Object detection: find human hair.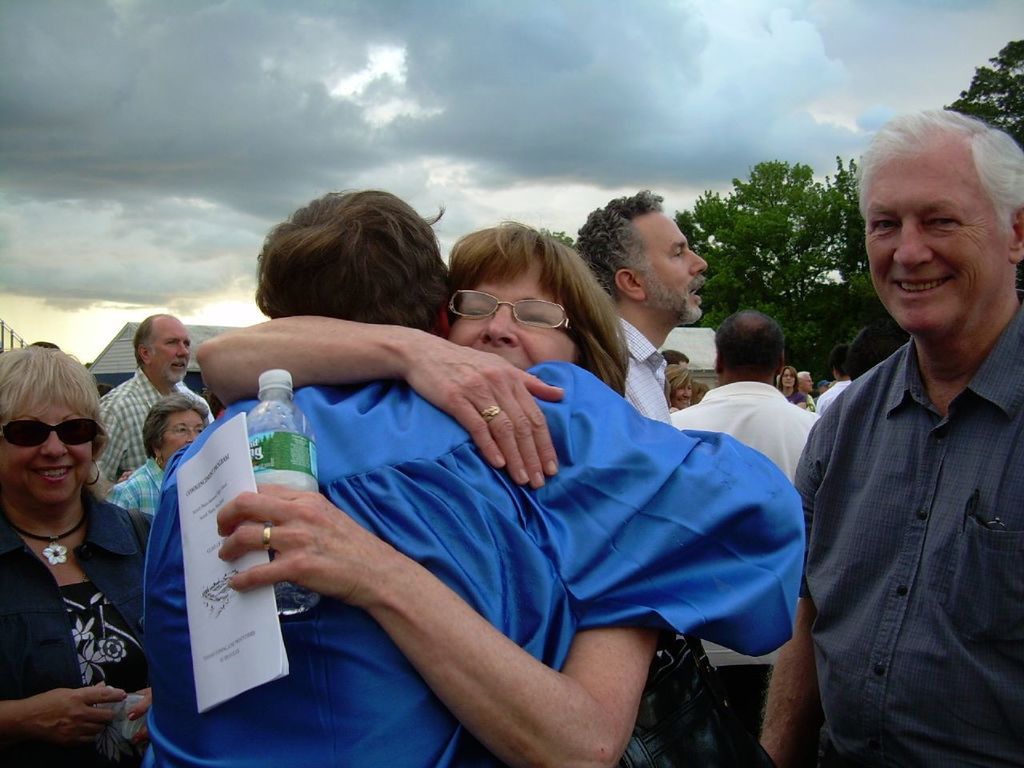
x1=234 y1=186 x2=446 y2=351.
